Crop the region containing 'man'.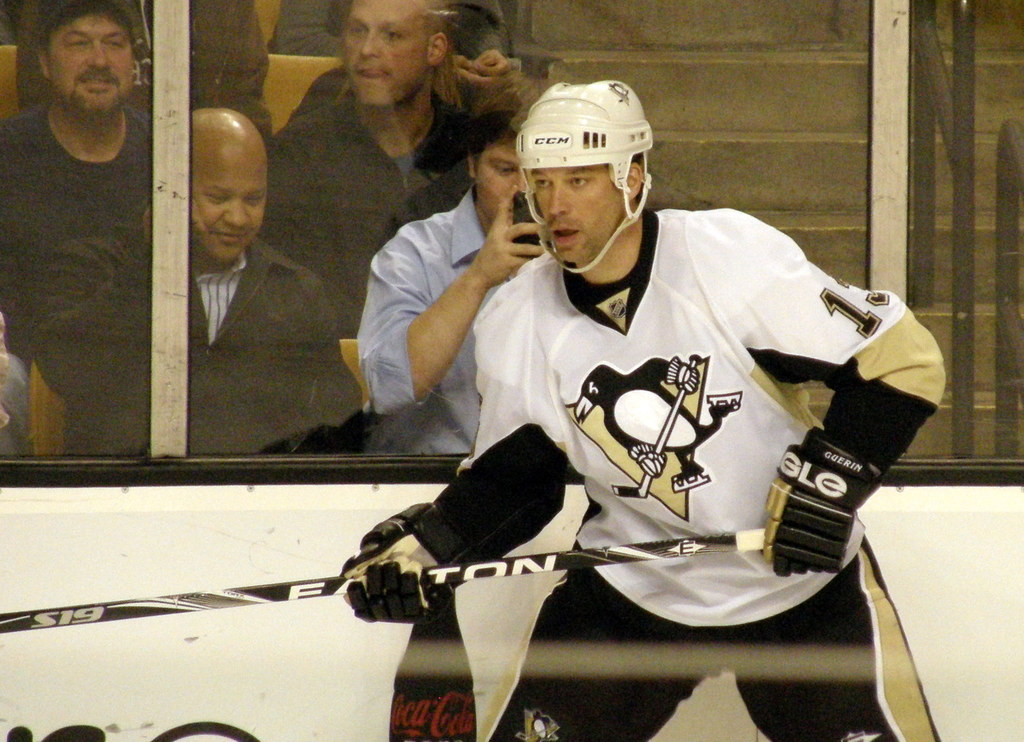
Crop region: (left=307, top=70, right=932, bottom=718).
